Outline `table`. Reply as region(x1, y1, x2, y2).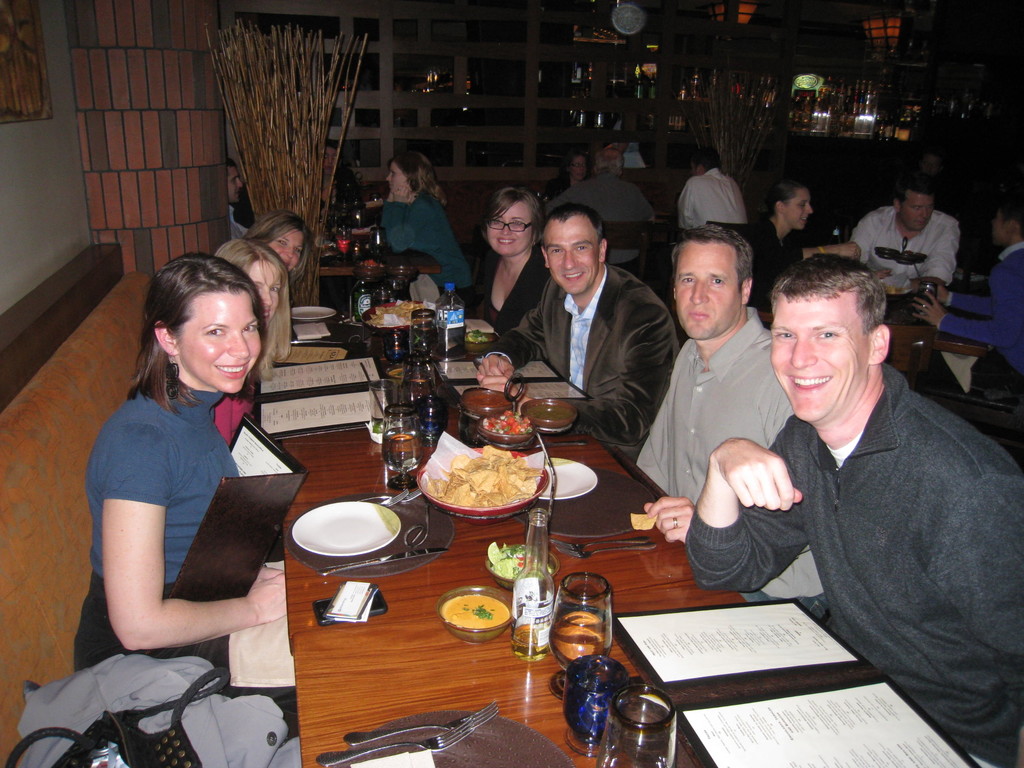
region(256, 306, 749, 767).
